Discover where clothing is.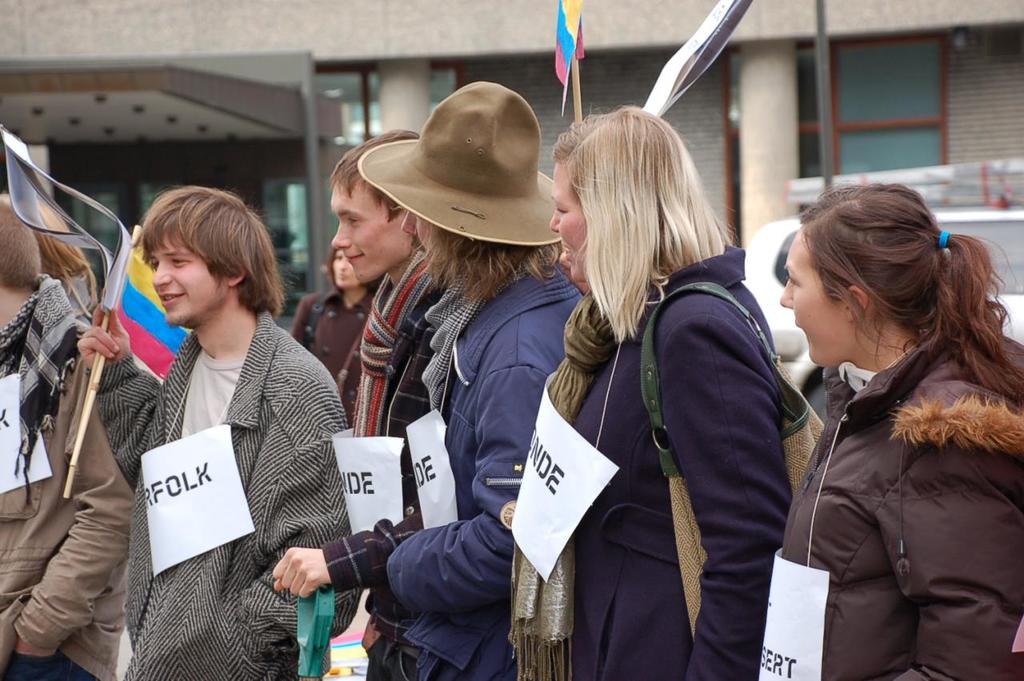
Discovered at <bbox>328, 254, 458, 674</bbox>.
